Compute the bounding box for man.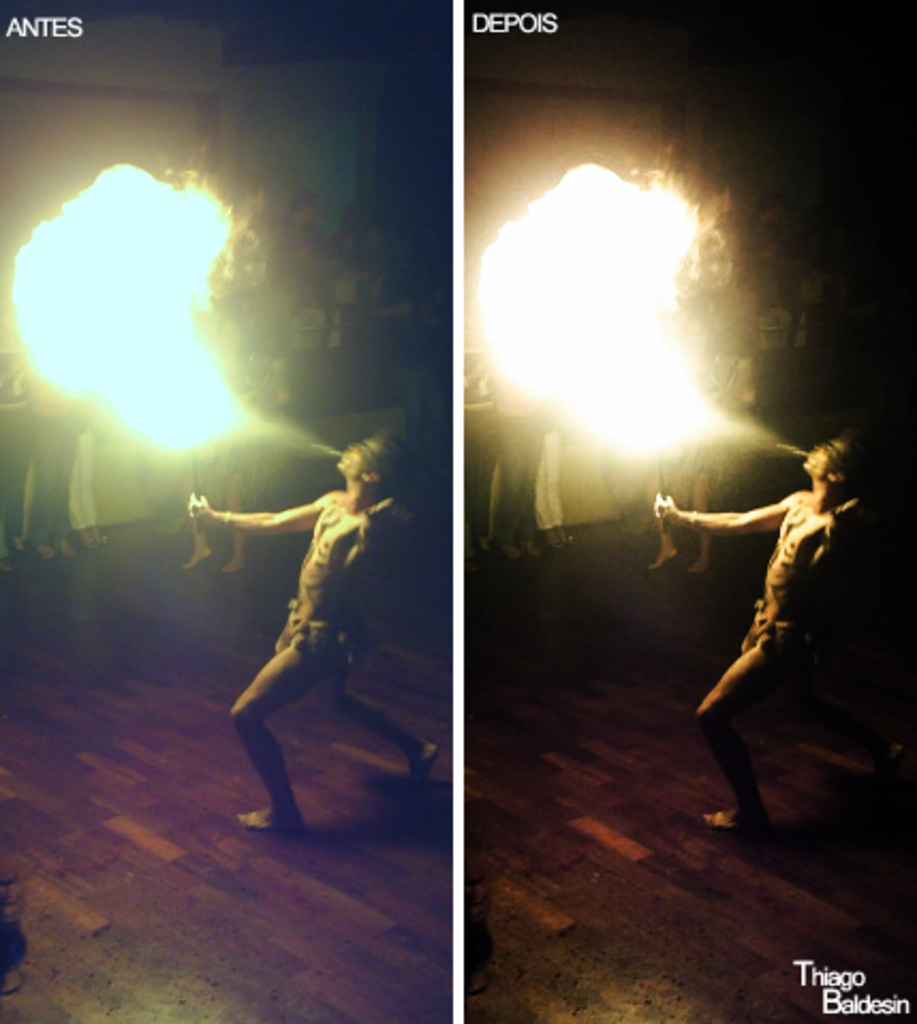
<box>199,419,430,857</box>.
